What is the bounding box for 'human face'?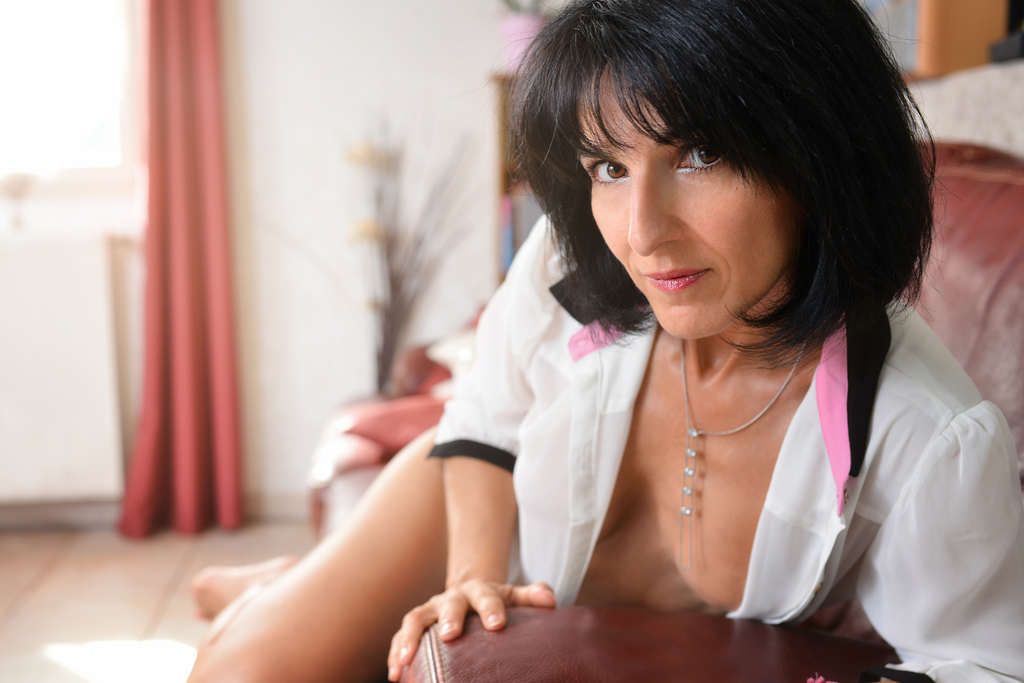
detection(570, 59, 800, 339).
